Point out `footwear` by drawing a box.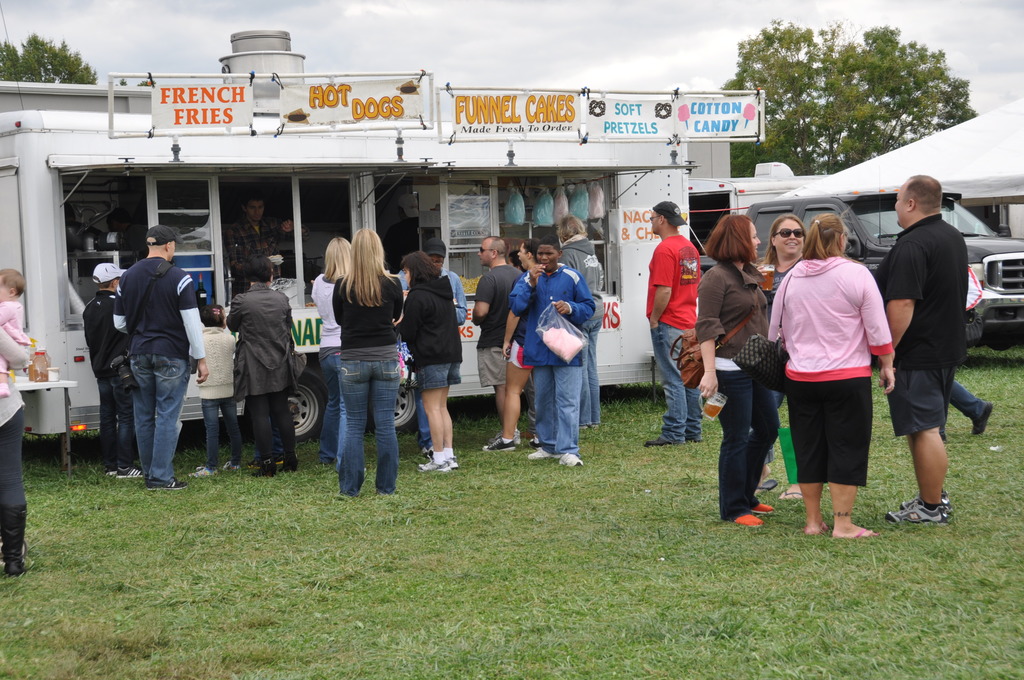
<region>447, 457, 458, 468</region>.
